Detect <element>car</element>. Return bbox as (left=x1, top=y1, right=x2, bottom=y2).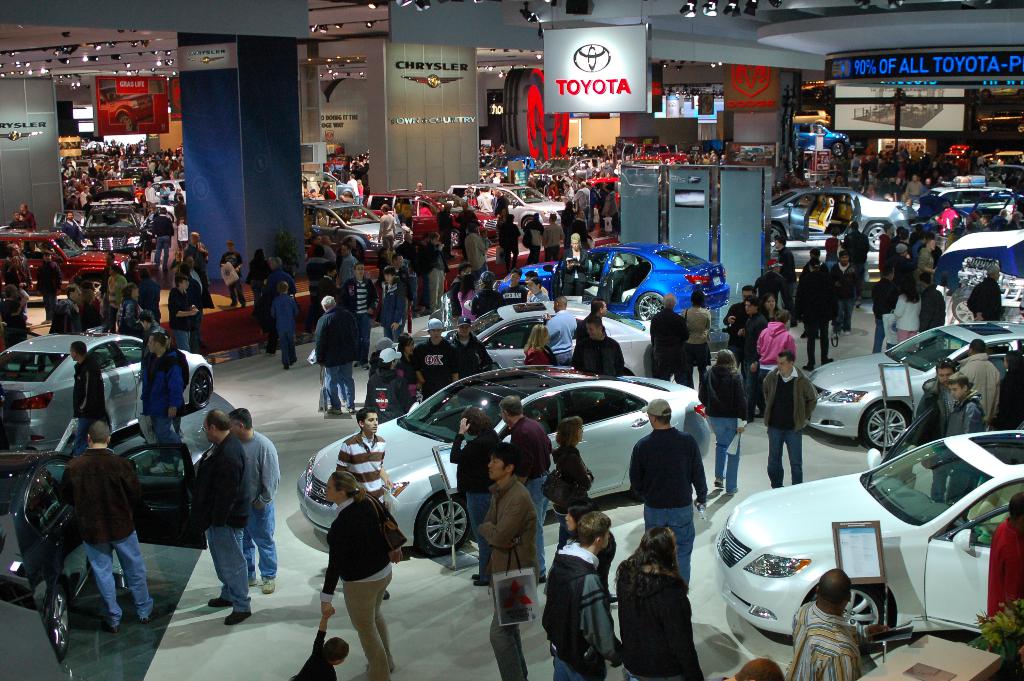
(left=931, top=235, right=1023, bottom=327).
